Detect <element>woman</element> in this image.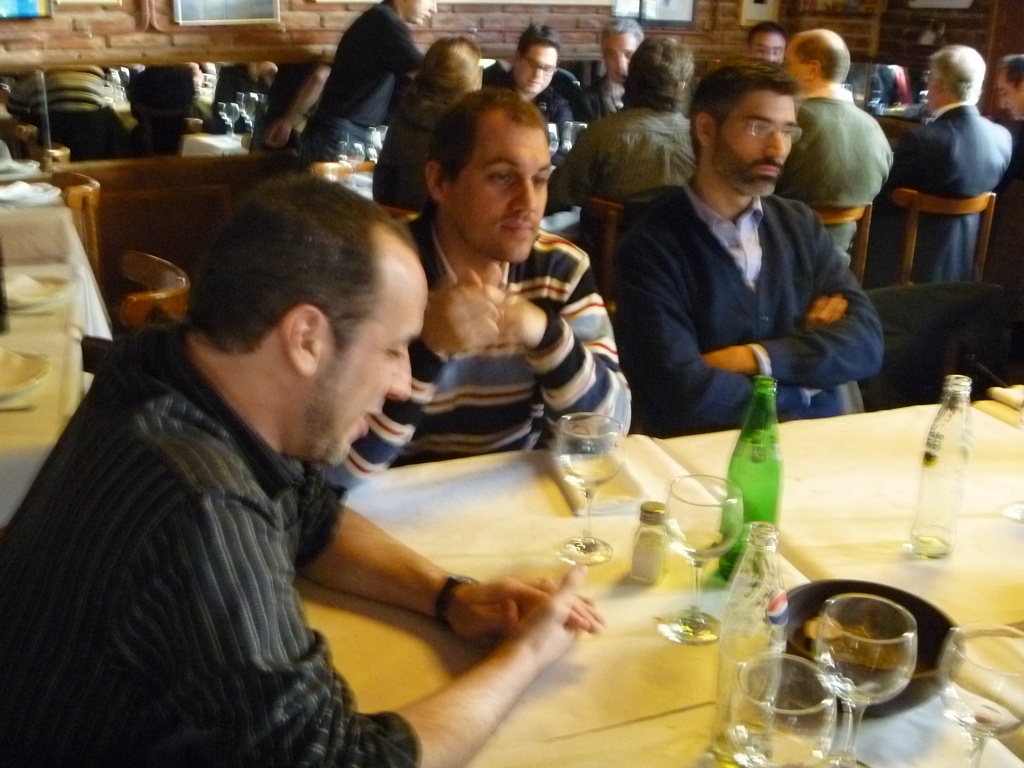
Detection: pyautogui.locateOnScreen(372, 34, 485, 218).
